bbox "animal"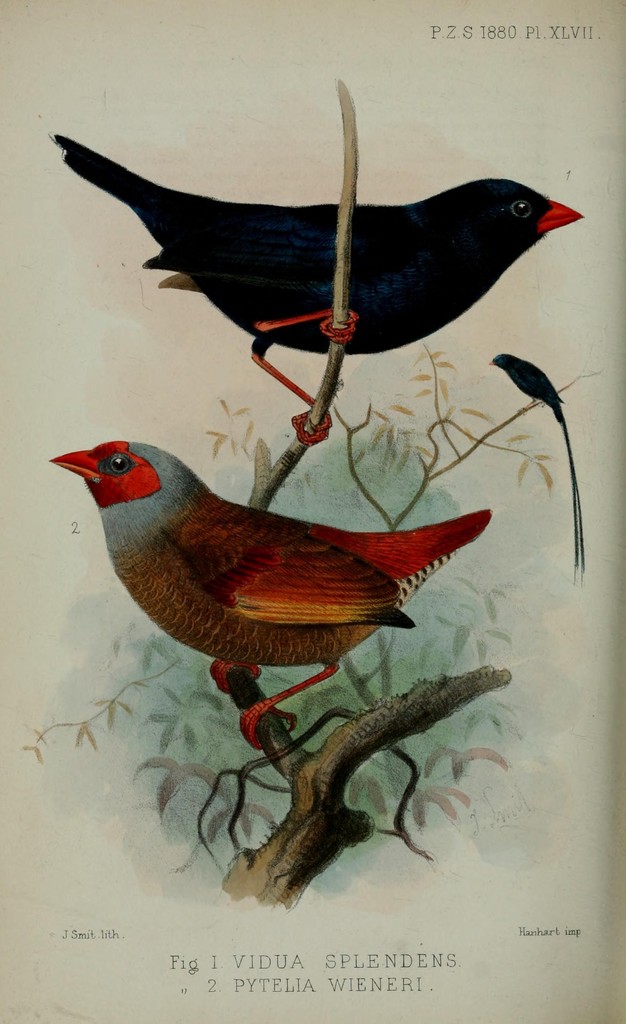
x1=49 y1=115 x2=625 y2=428
